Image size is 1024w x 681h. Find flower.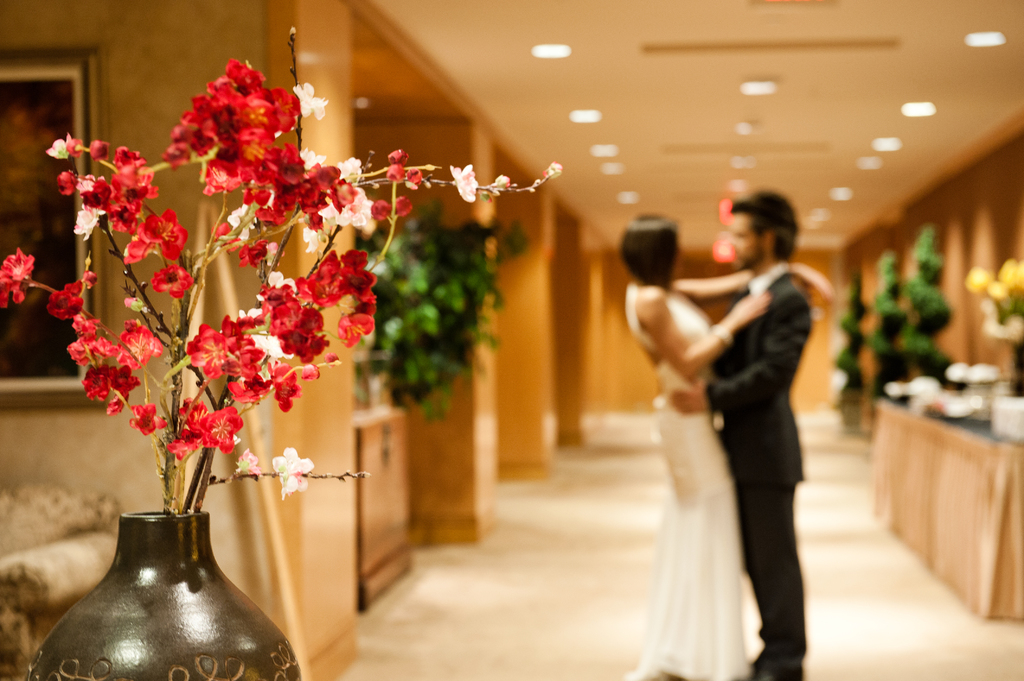
region(166, 57, 360, 229).
